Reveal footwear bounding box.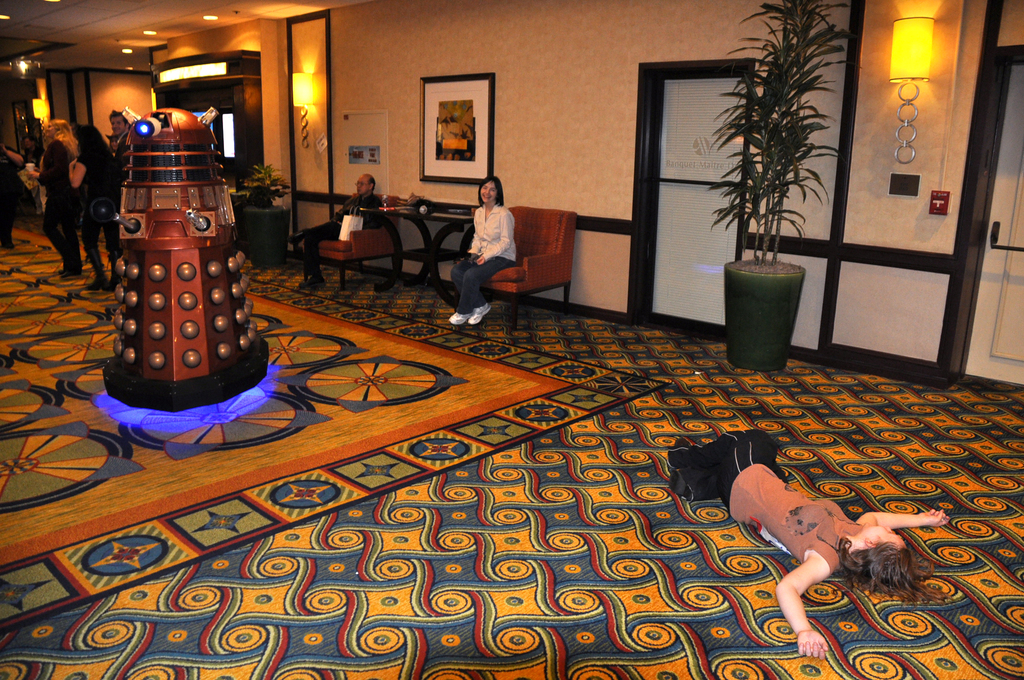
Revealed: detection(0, 241, 10, 245).
